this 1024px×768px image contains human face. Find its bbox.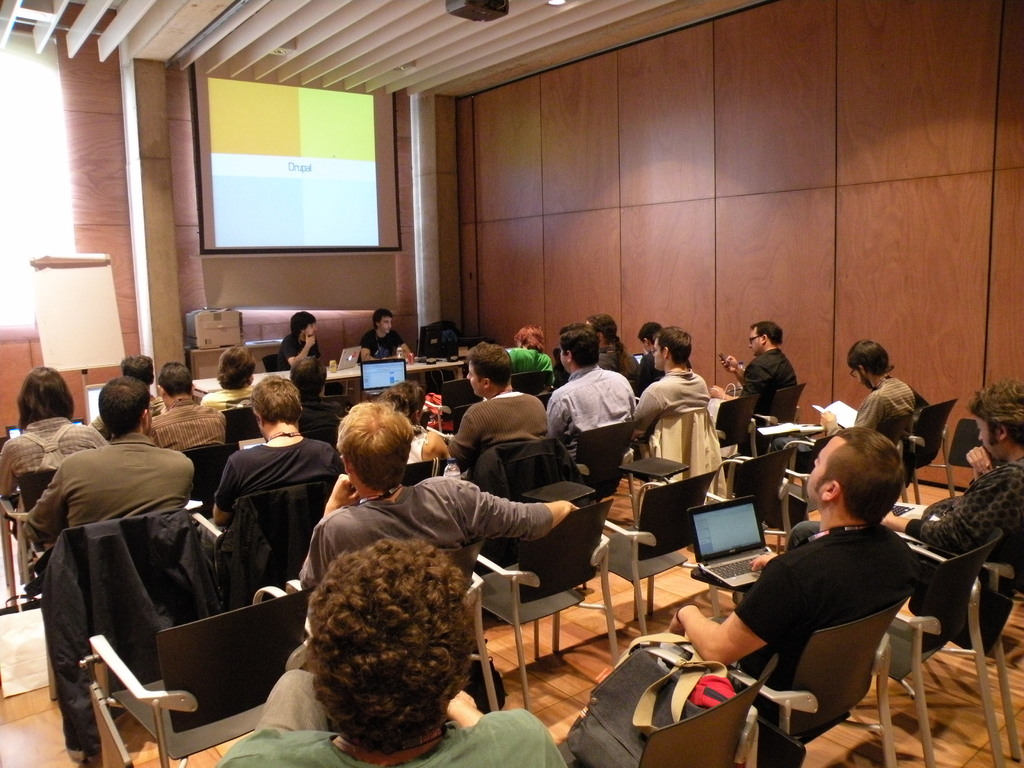
[749,326,766,357].
